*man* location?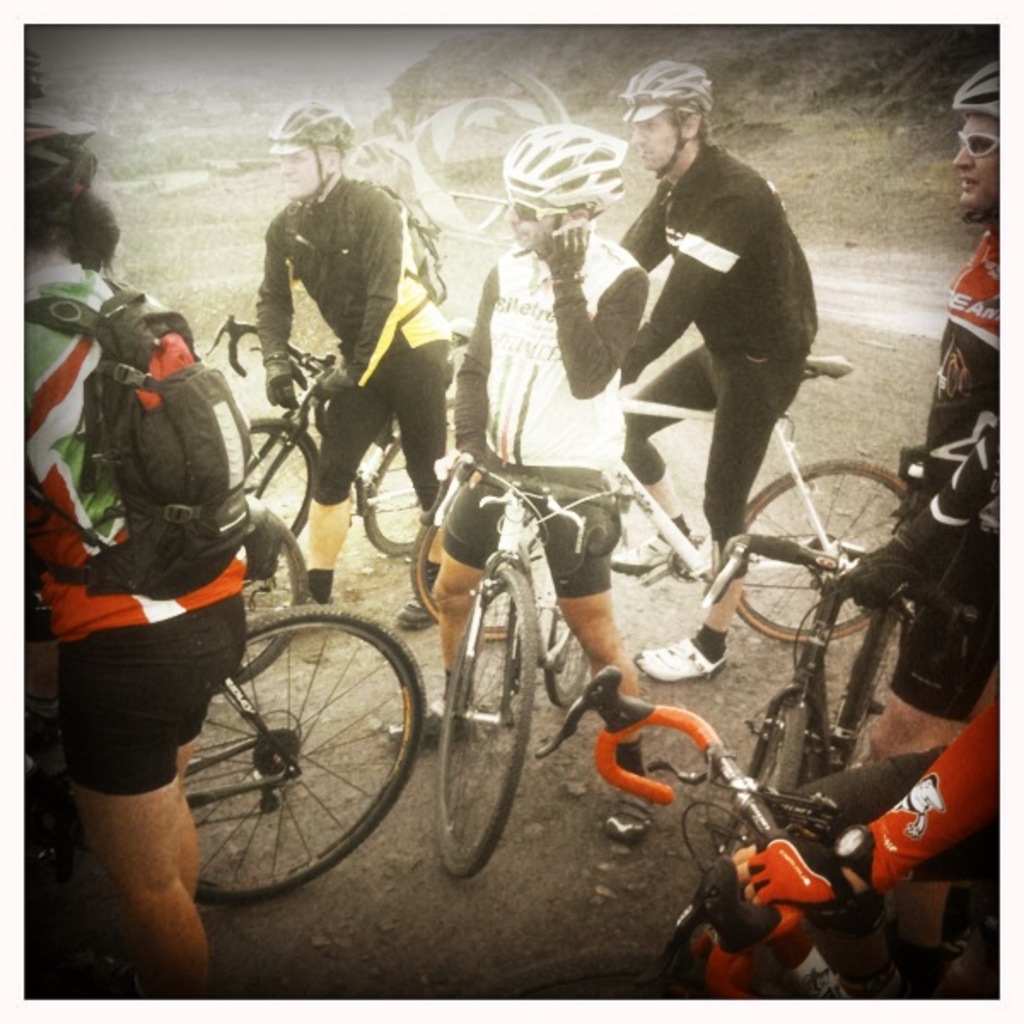
bbox=[831, 60, 1022, 766]
